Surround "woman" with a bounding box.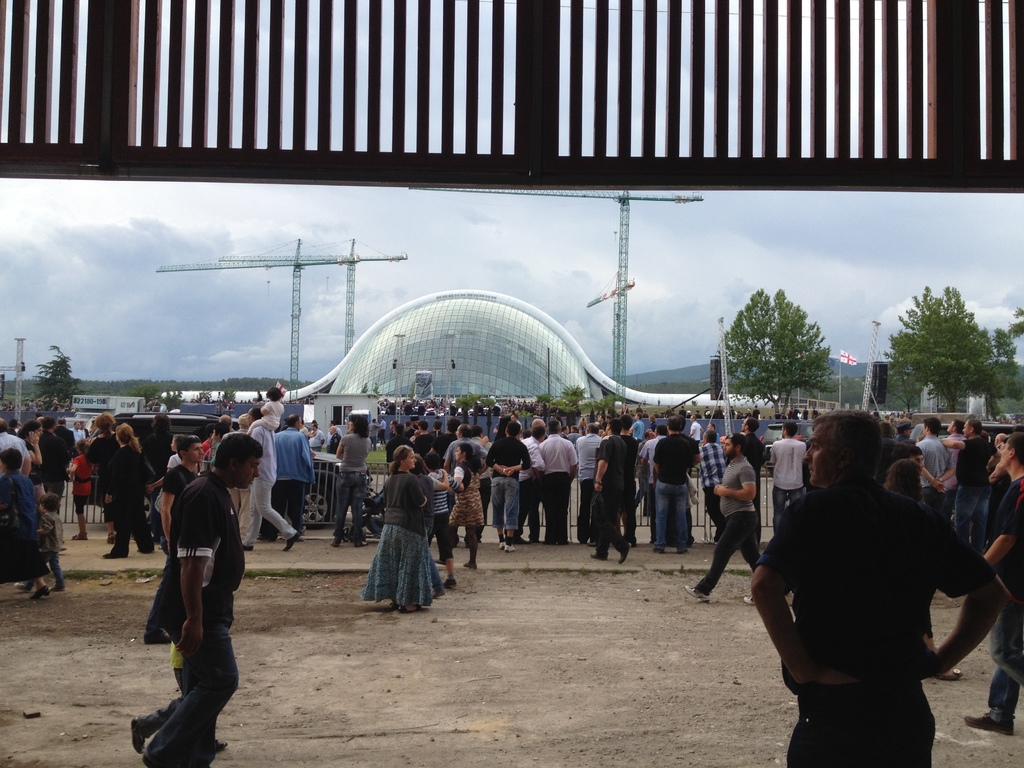
Rect(0, 450, 47, 598).
